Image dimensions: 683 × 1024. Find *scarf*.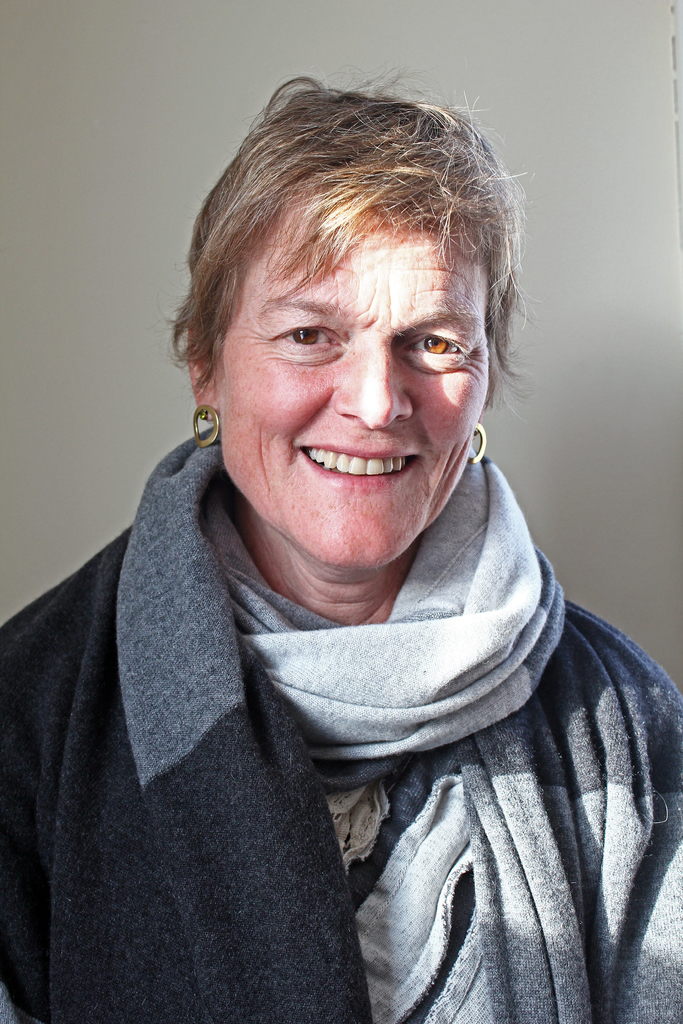
201,442,580,788.
